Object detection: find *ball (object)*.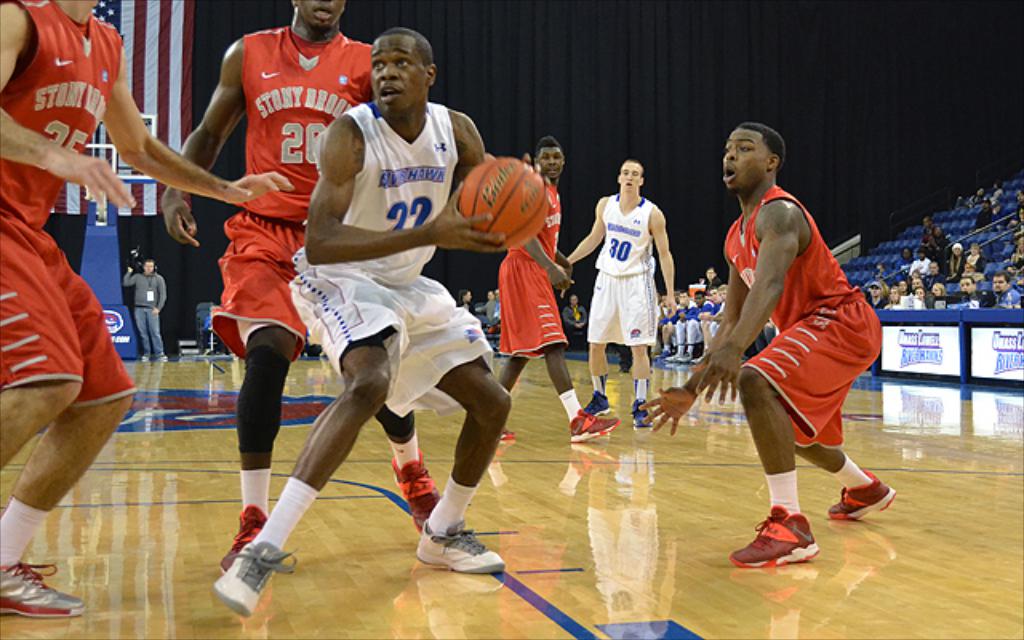
locate(461, 160, 550, 248).
